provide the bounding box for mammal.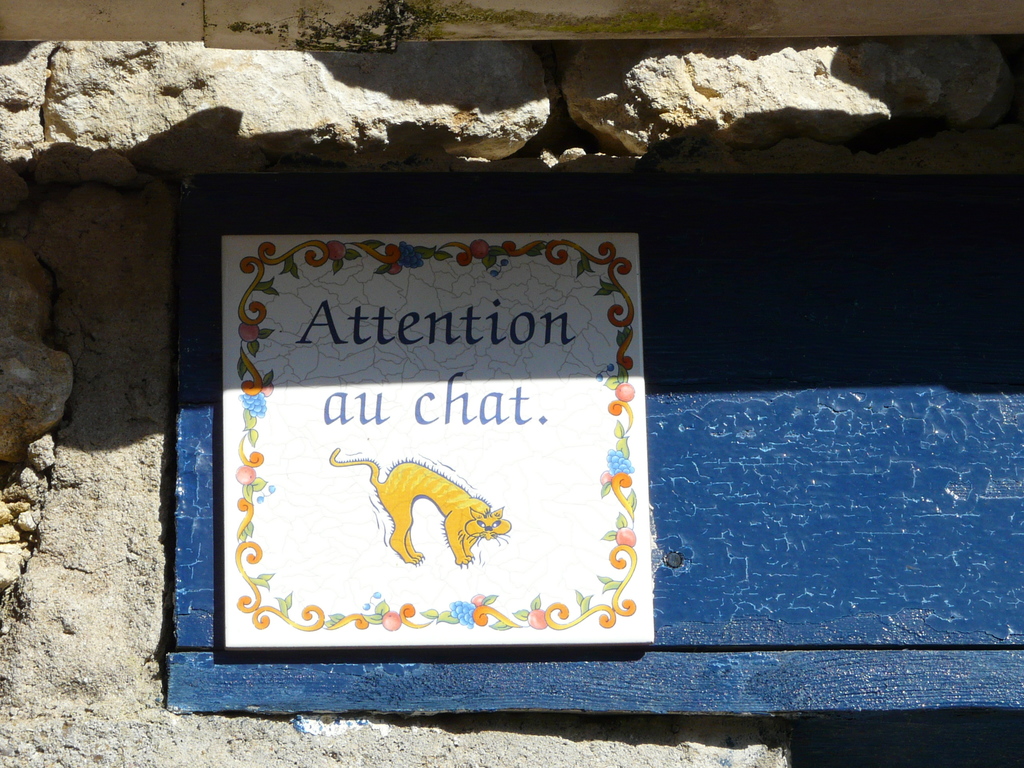
[left=335, top=451, right=509, bottom=566].
